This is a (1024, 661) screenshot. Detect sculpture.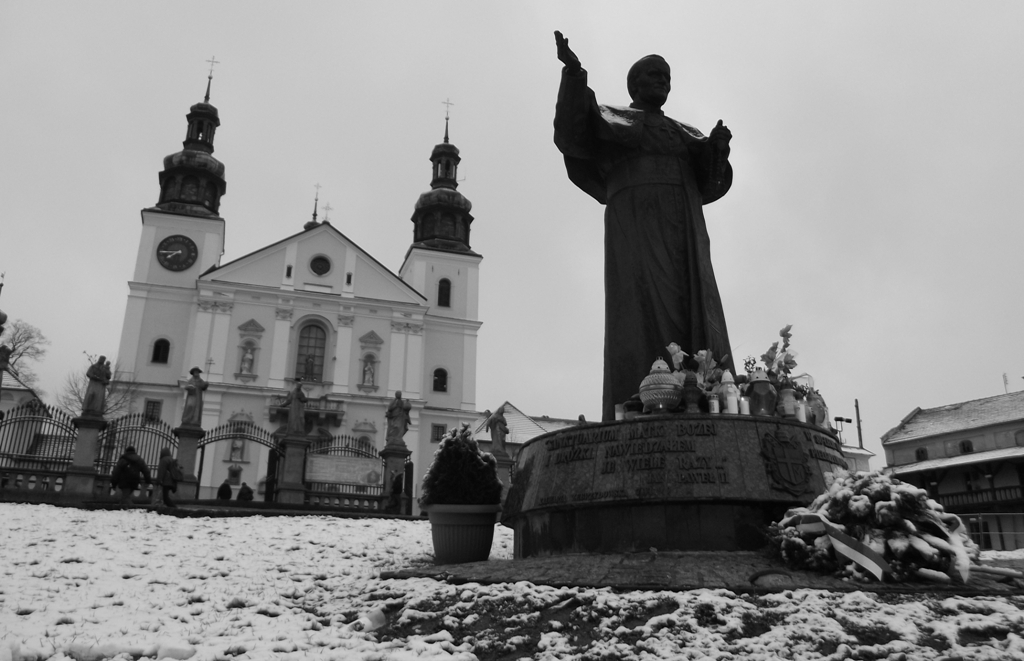
[left=79, top=346, right=115, bottom=424].
